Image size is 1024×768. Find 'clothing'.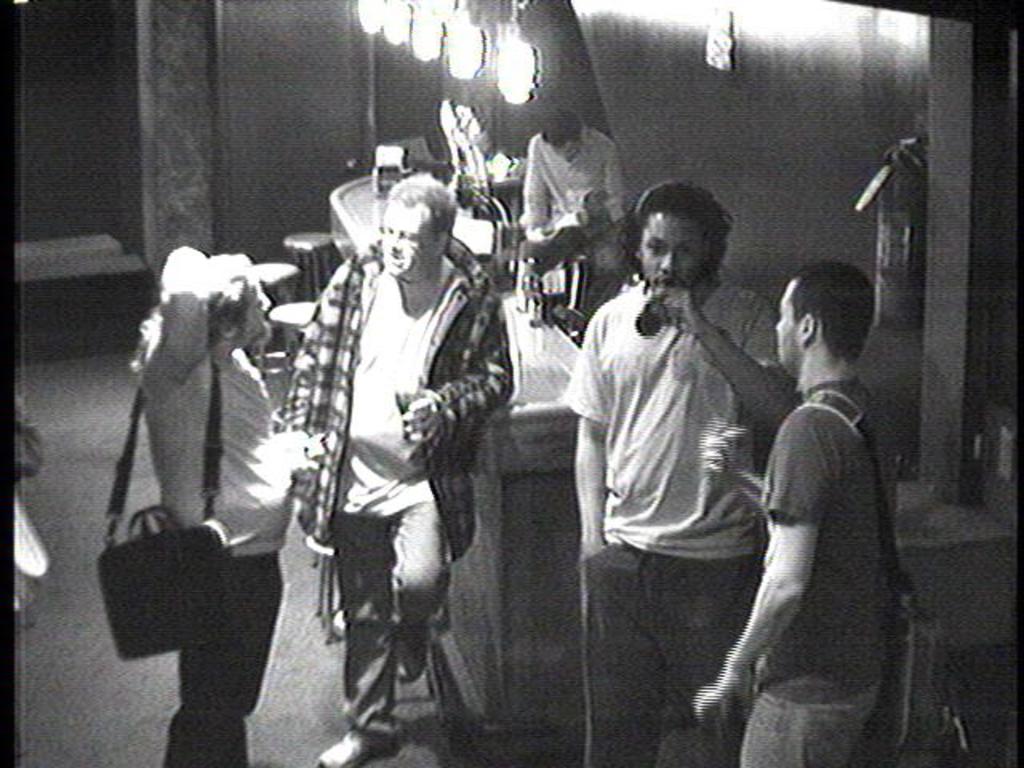
288,254,528,747.
